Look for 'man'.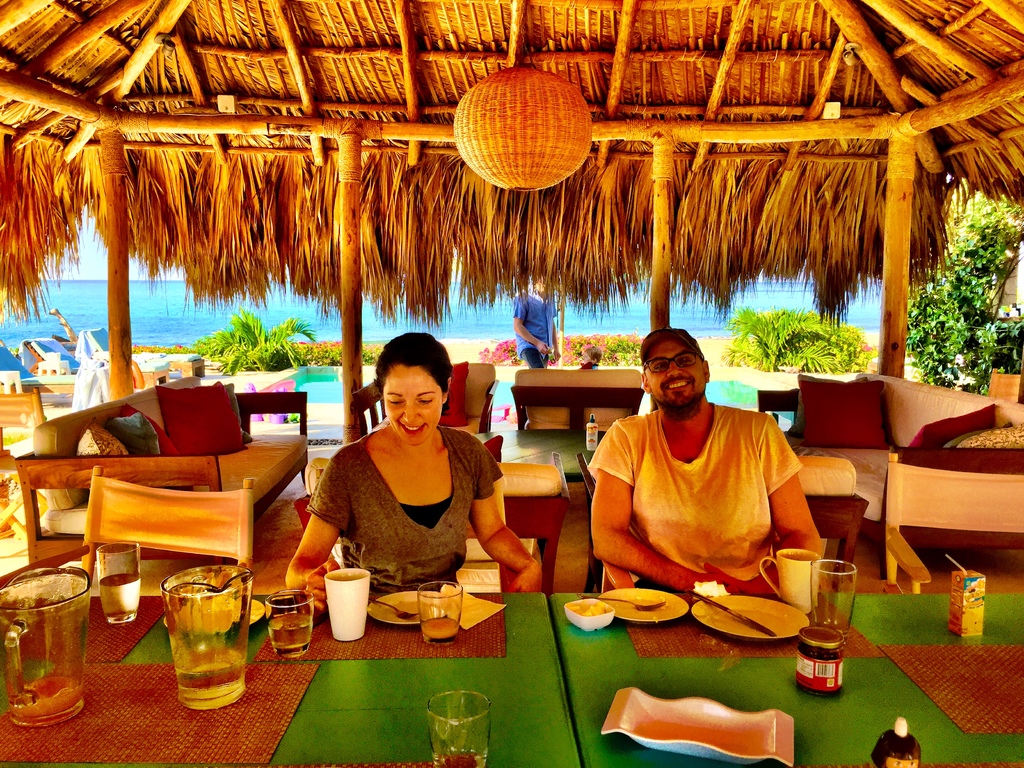
Found: select_region(579, 348, 833, 619).
